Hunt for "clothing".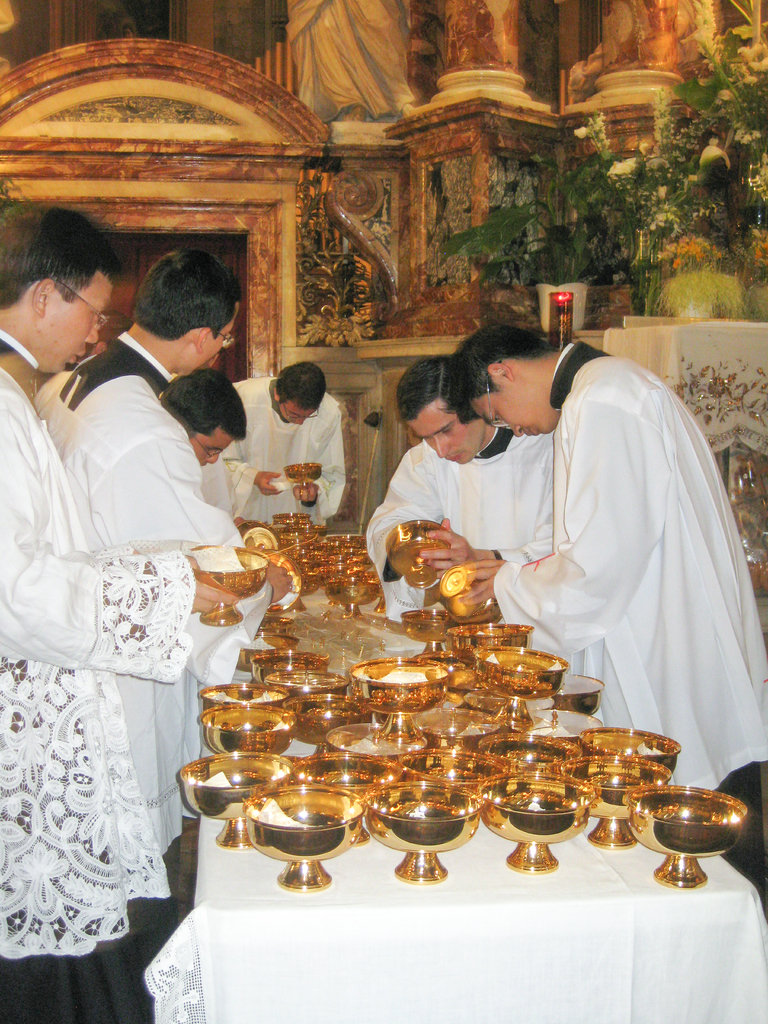
Hunted down at select_region(36, 318, 287, 972).
